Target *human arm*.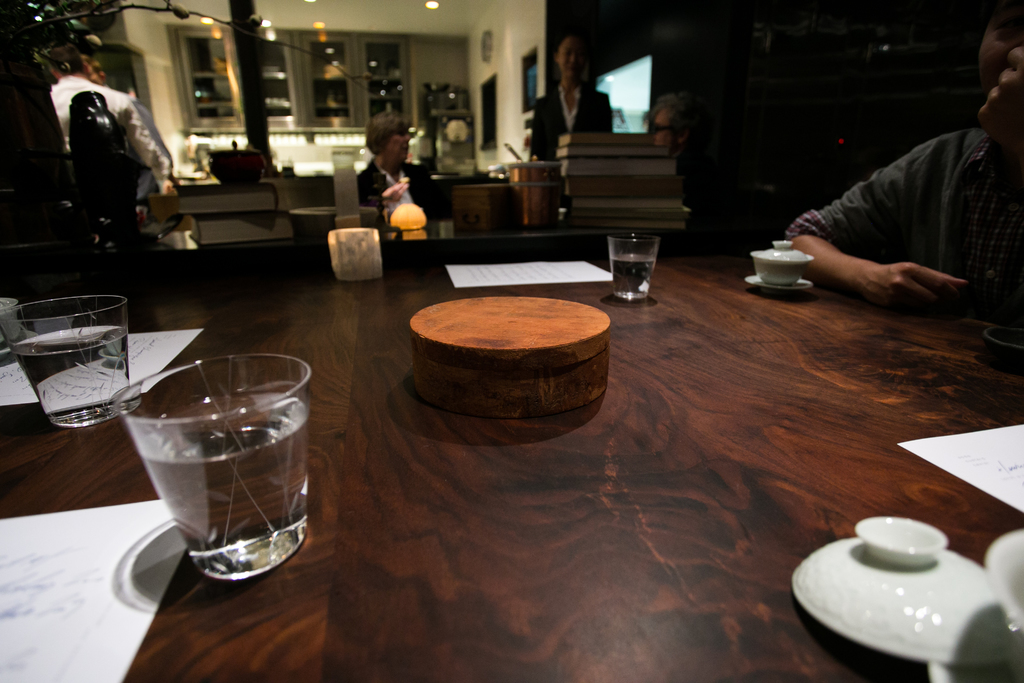
Target region: (x1=598, y1=88, x2=616, y2=139).
